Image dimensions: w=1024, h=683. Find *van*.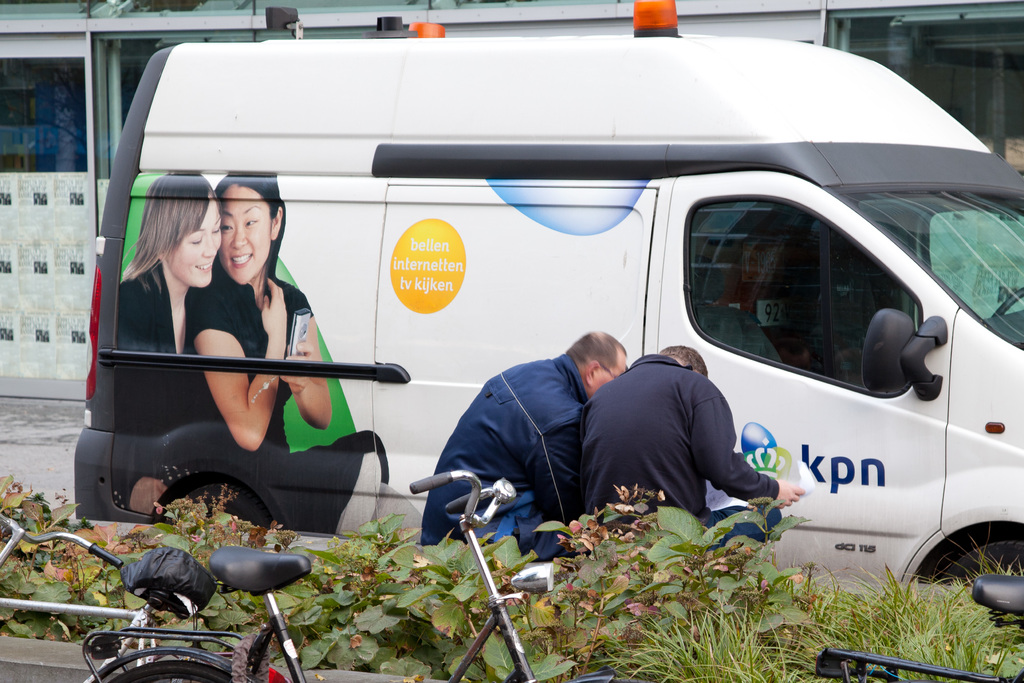
locate(72, 0, 1023, 588).
